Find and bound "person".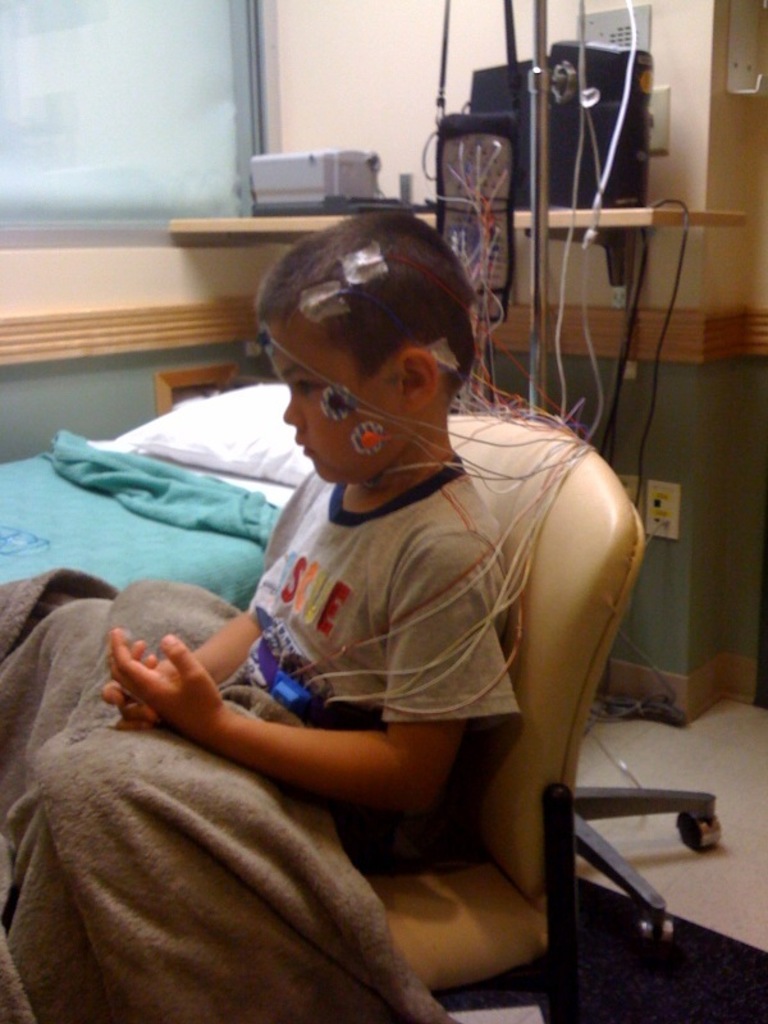
Bound: Rect(122, 145, 662, 997).
